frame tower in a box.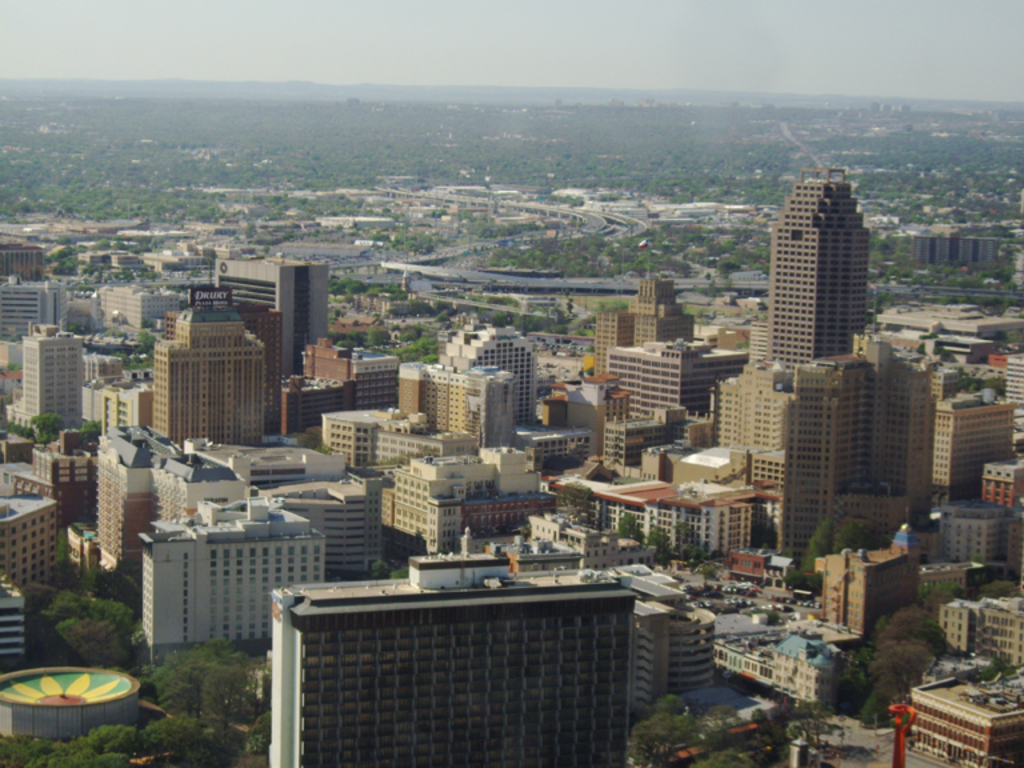
box(0, 271, 56, 344).
